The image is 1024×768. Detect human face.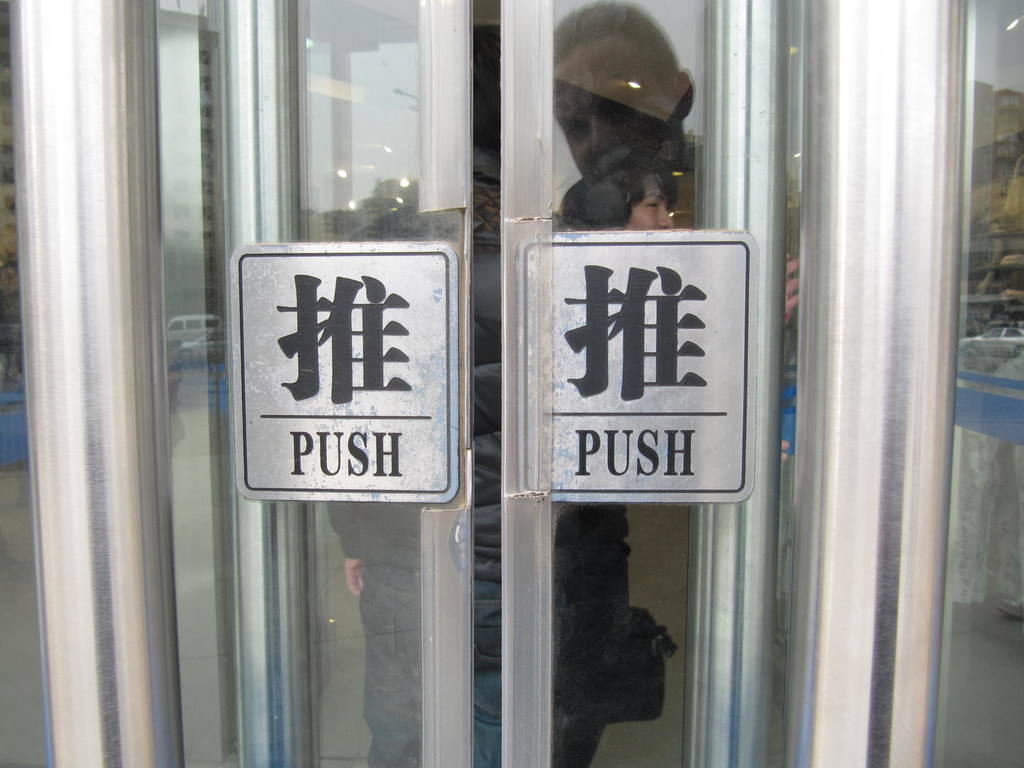
Detection: l=551, t=44, r=697, b=193.
